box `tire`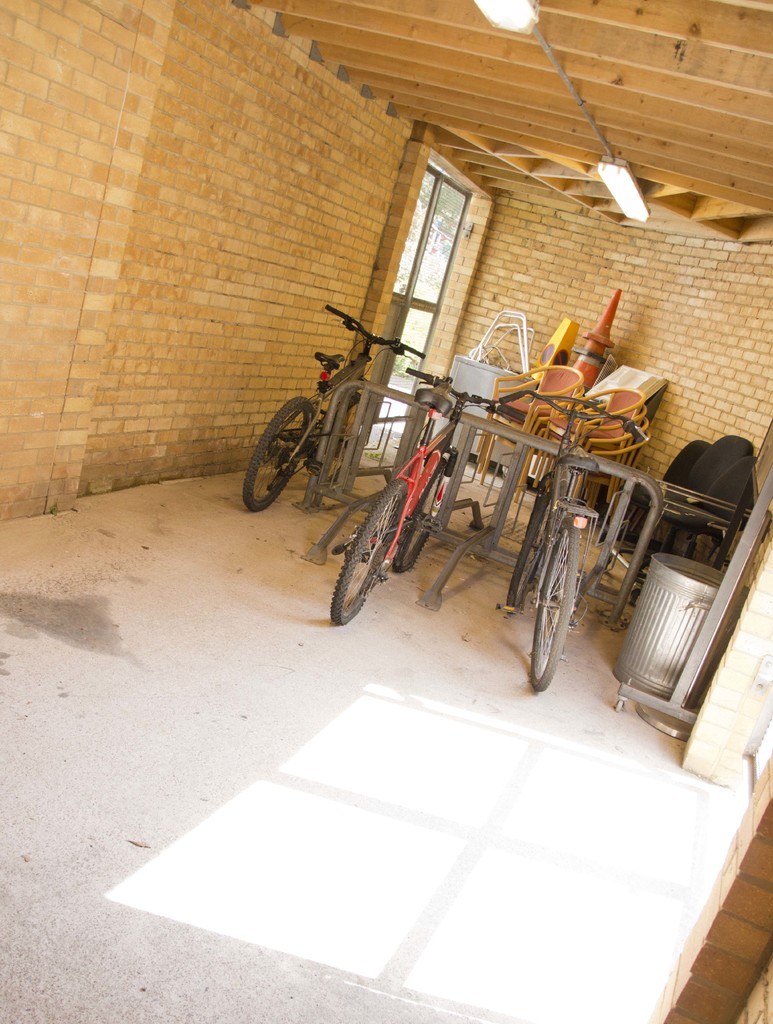
[341,473,411,616]
